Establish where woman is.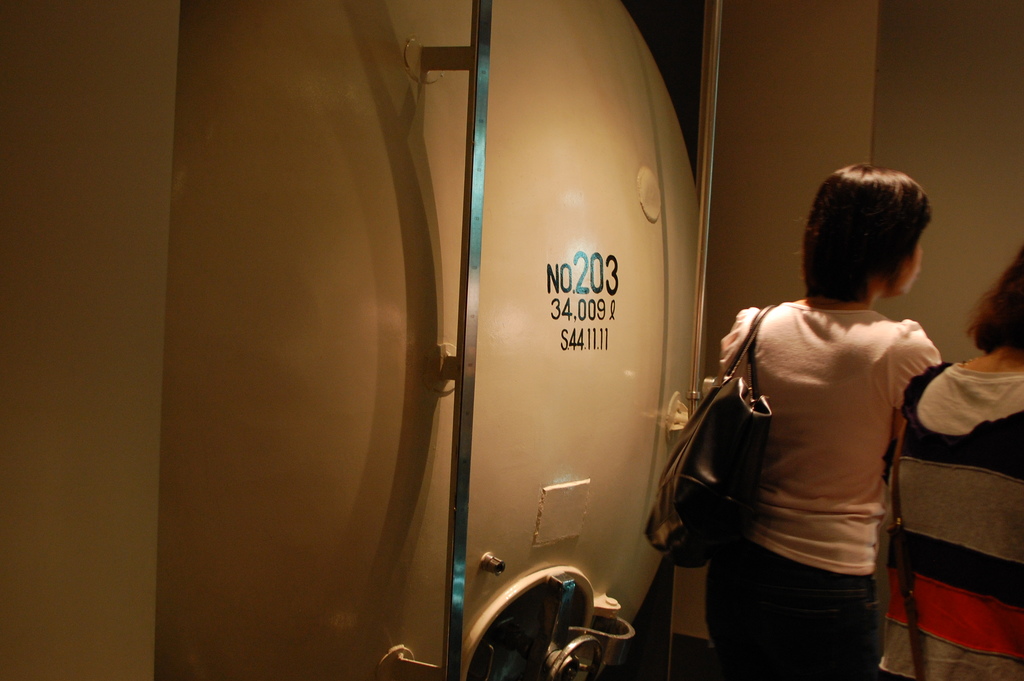
Established at {"x1": 680, "y1": 157, "x2": 954, "y2": 680}.
